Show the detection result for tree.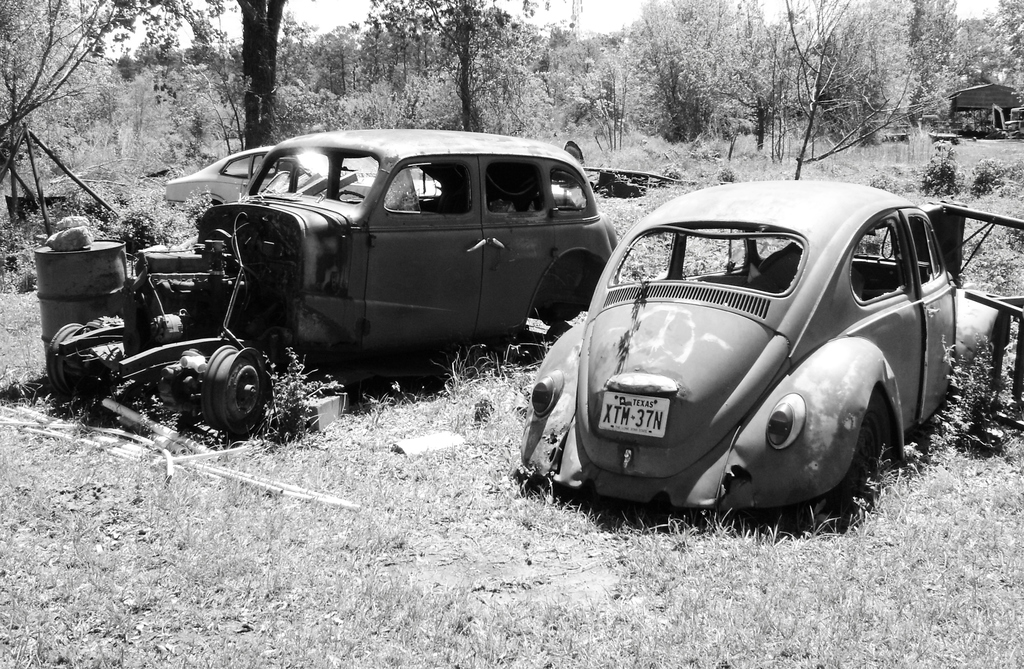
(547,22,584,51).
